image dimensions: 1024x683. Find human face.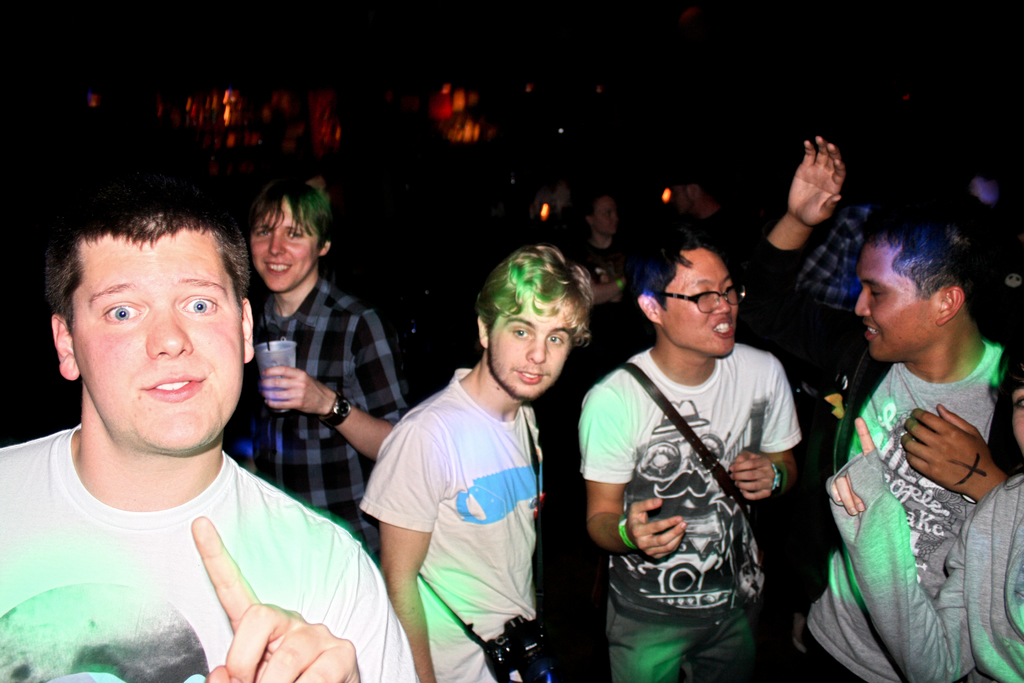
[left=660, top=254, right=743, bottom=356].
